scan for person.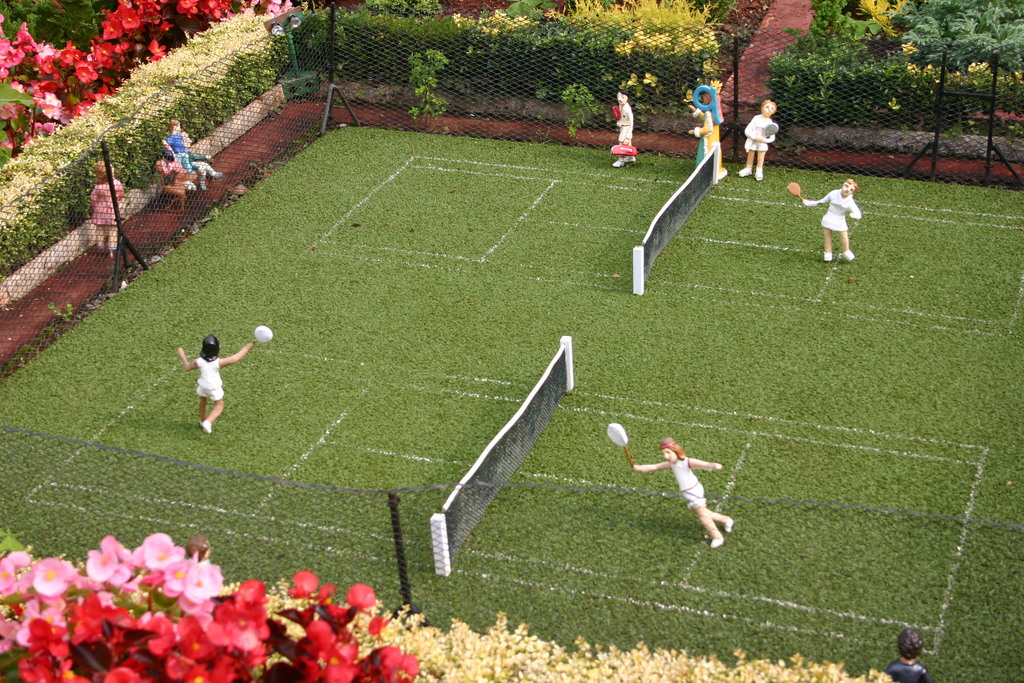
Scan result: select_region(163, 152, 196, 213).
